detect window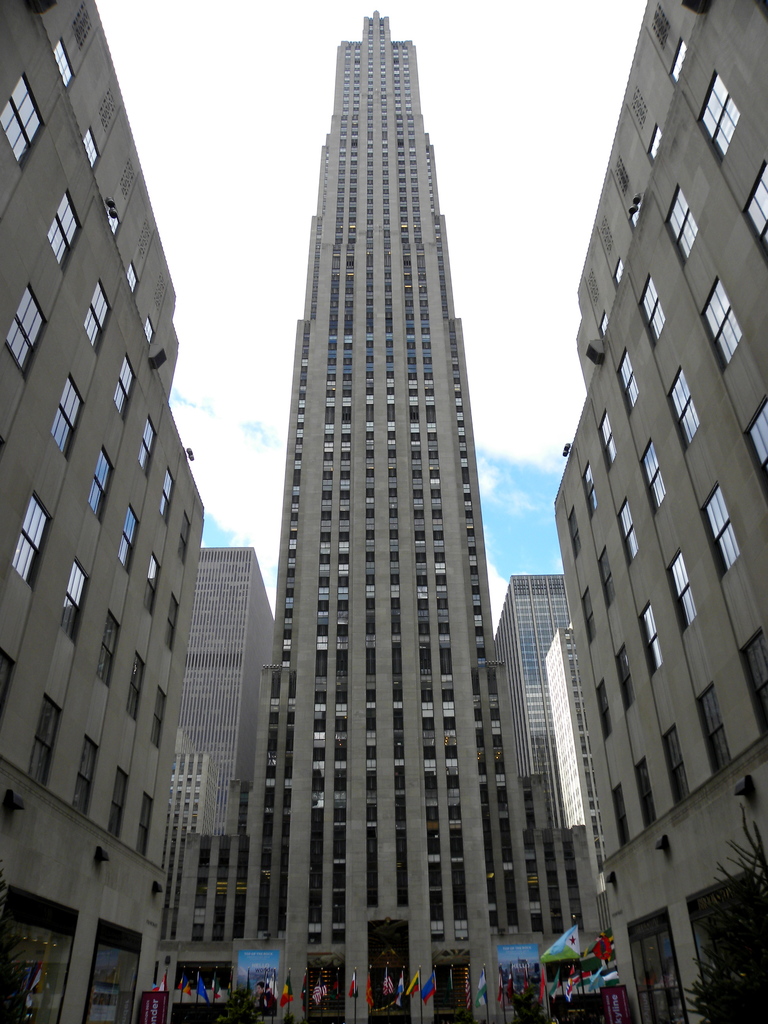
BBox(591, 410, 621, 470)
